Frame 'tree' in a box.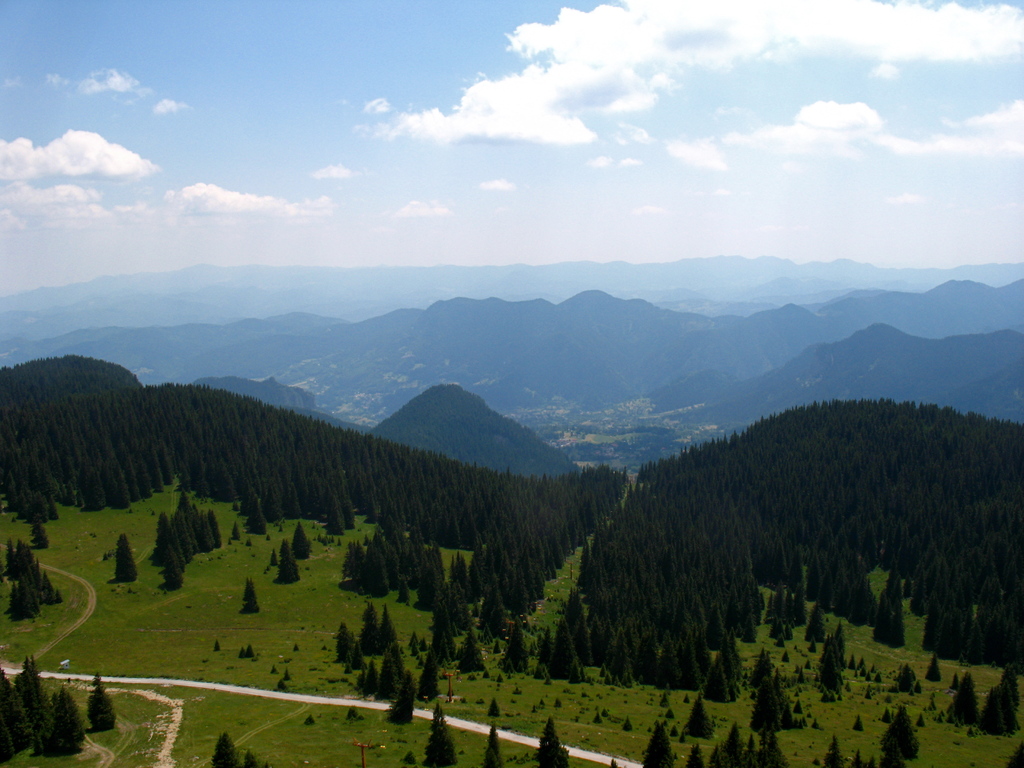
Rect(85, 669, 120, 733).
